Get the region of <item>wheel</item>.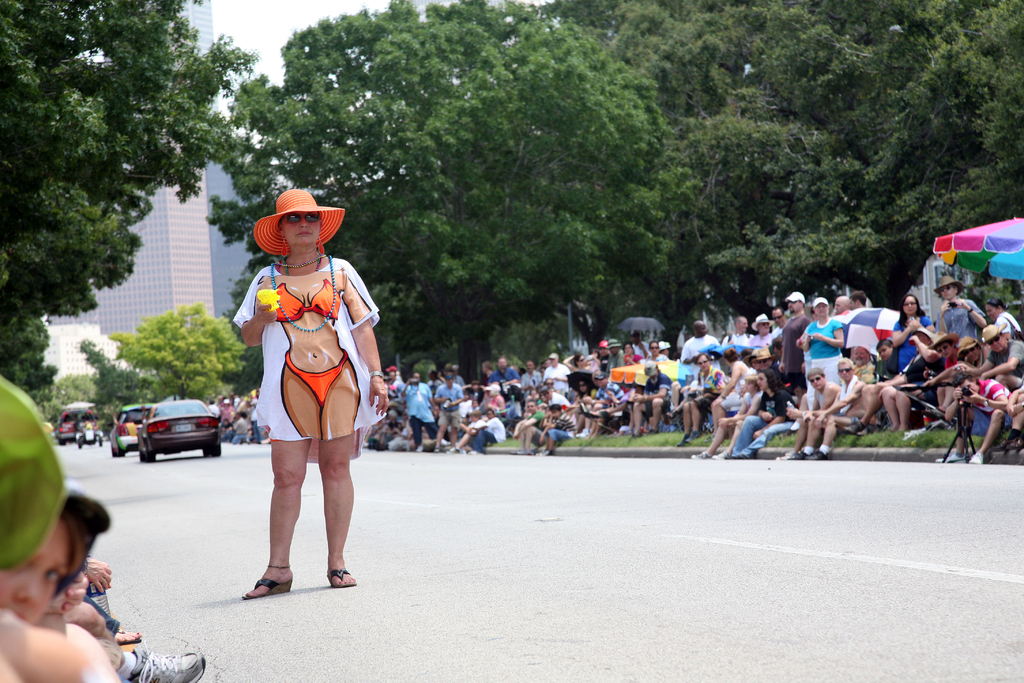
<bbox>201, 449, 212, 458</bbox>.
